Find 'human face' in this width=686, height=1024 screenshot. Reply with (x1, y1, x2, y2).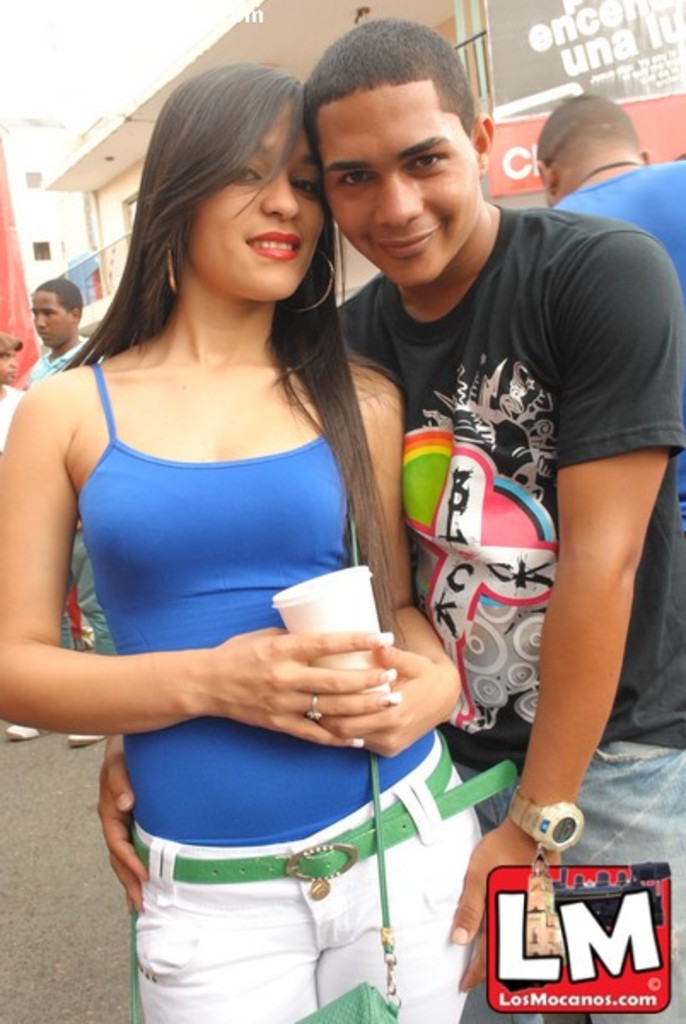
(191, 94, 321, 294).
